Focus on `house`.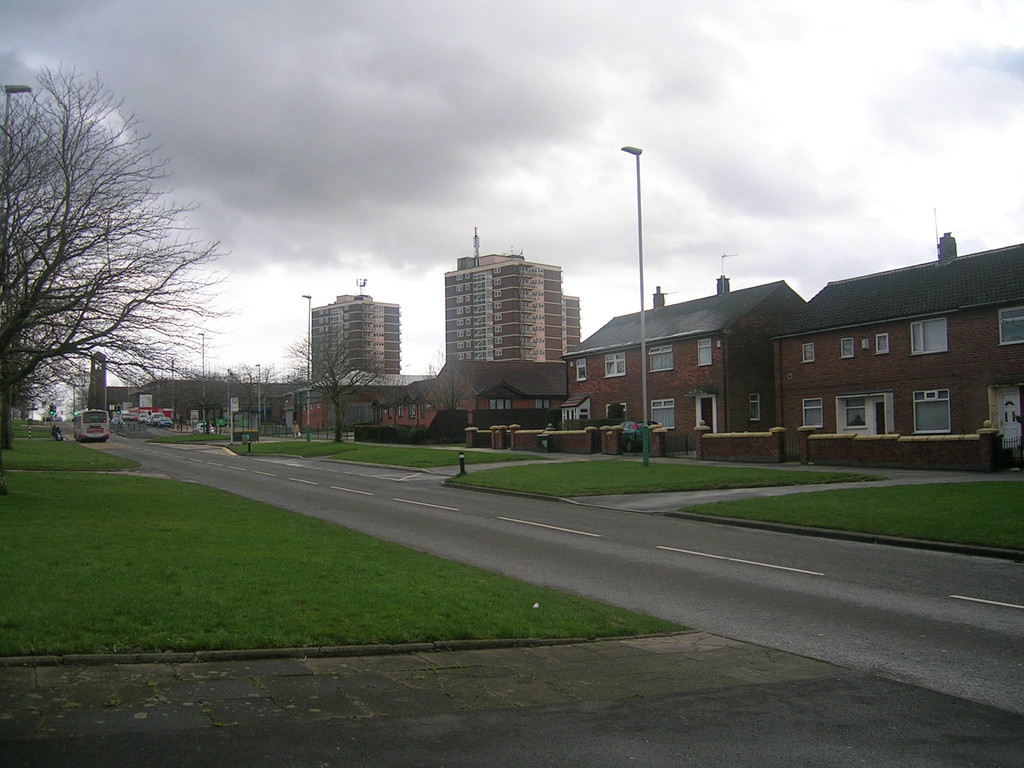
Focused at box(106, 376, 317, 430).
